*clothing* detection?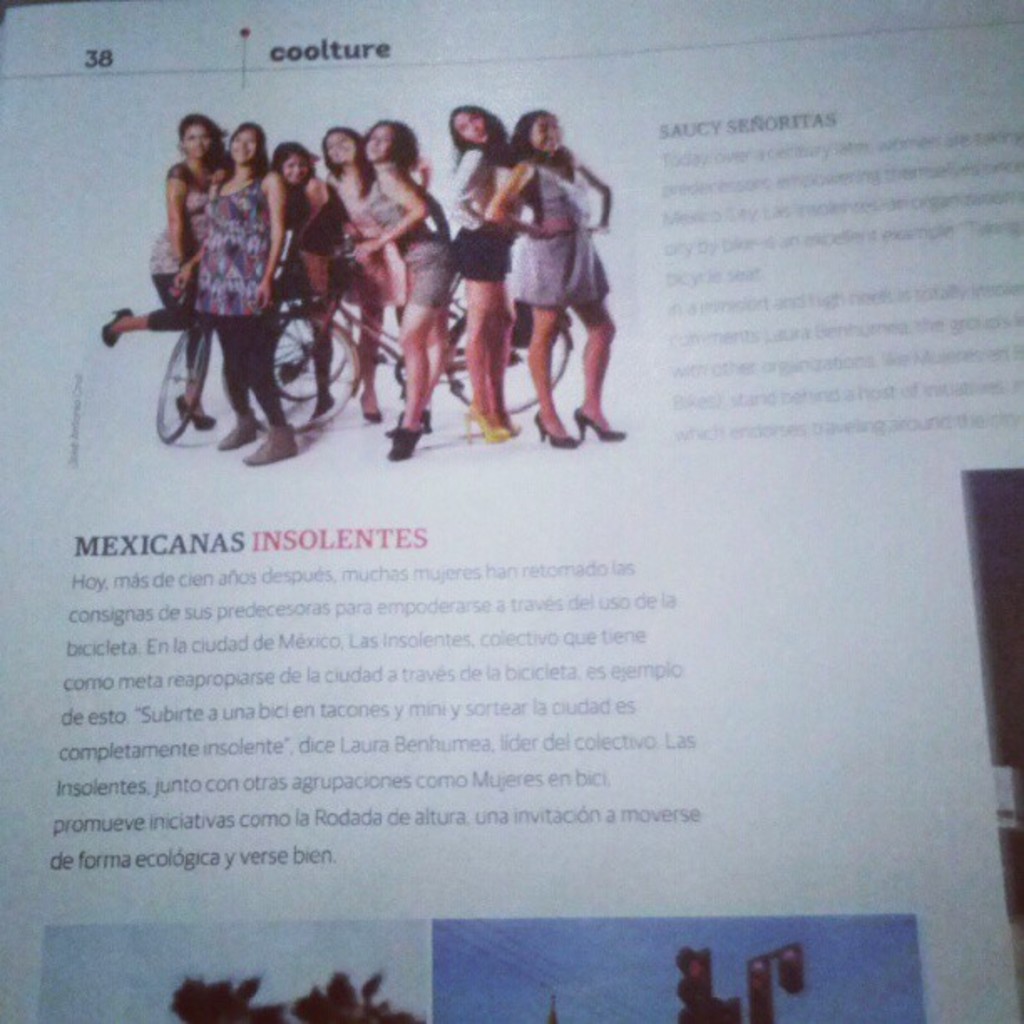
(510, 159, 619, 311)
